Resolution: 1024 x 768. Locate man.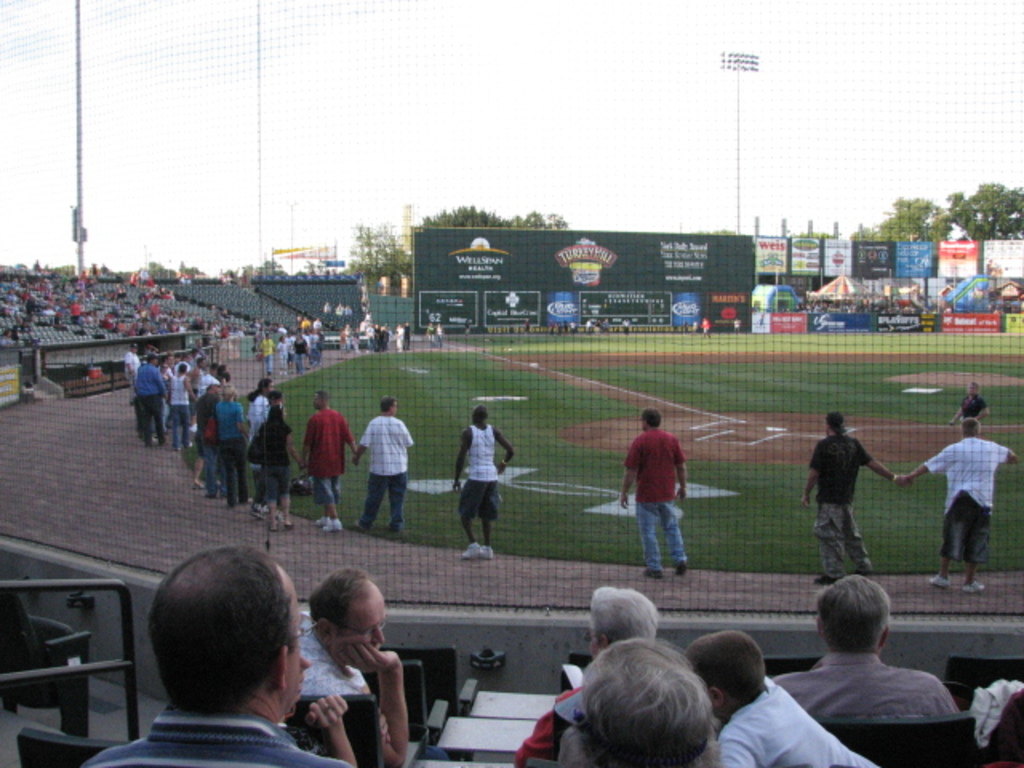
[left=136, top=354, right=168, bottom=450].
